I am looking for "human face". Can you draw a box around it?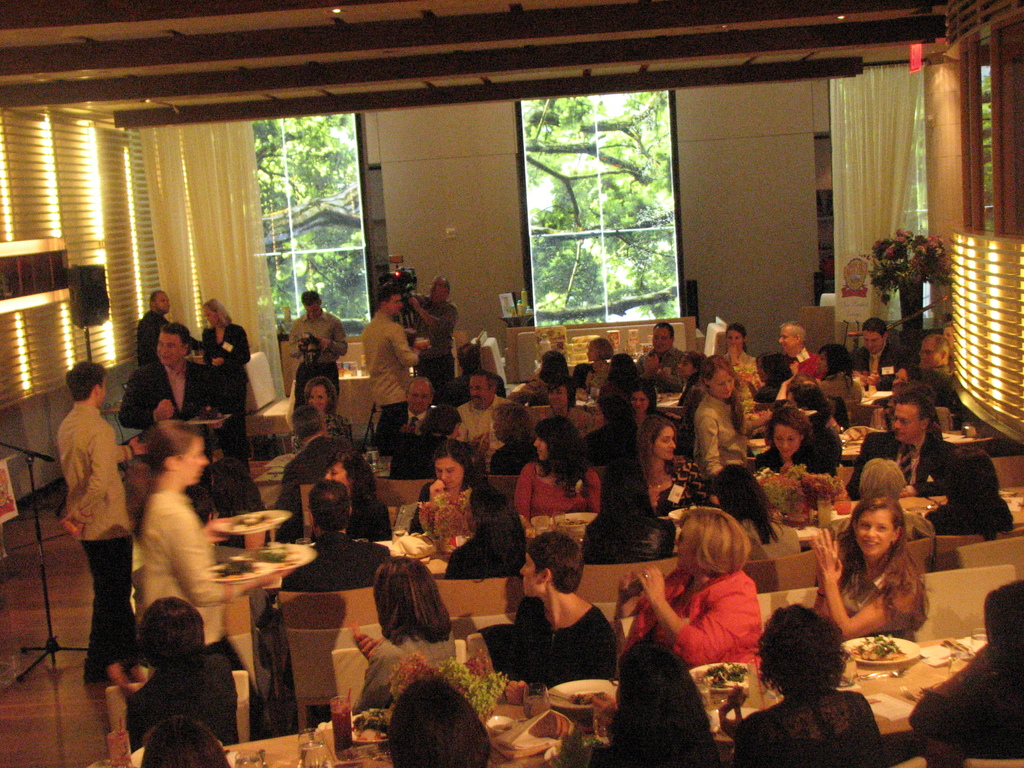
Sure, the bounding box is <bbox>710, 367, 732, 393</bbox>.
